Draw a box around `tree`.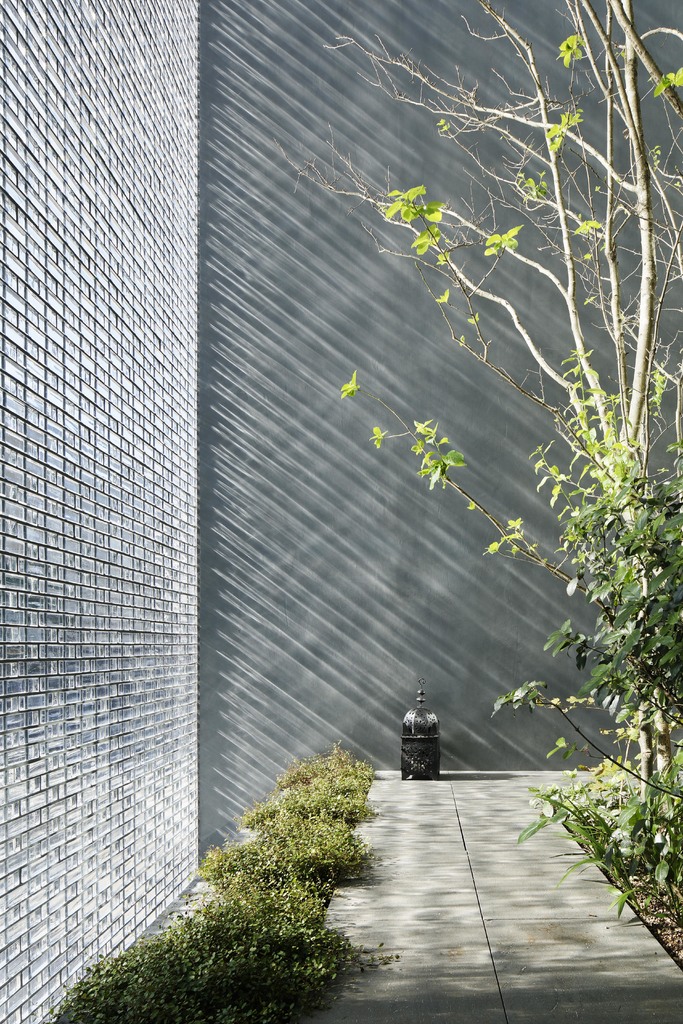
[118, 722, 409, 992].
